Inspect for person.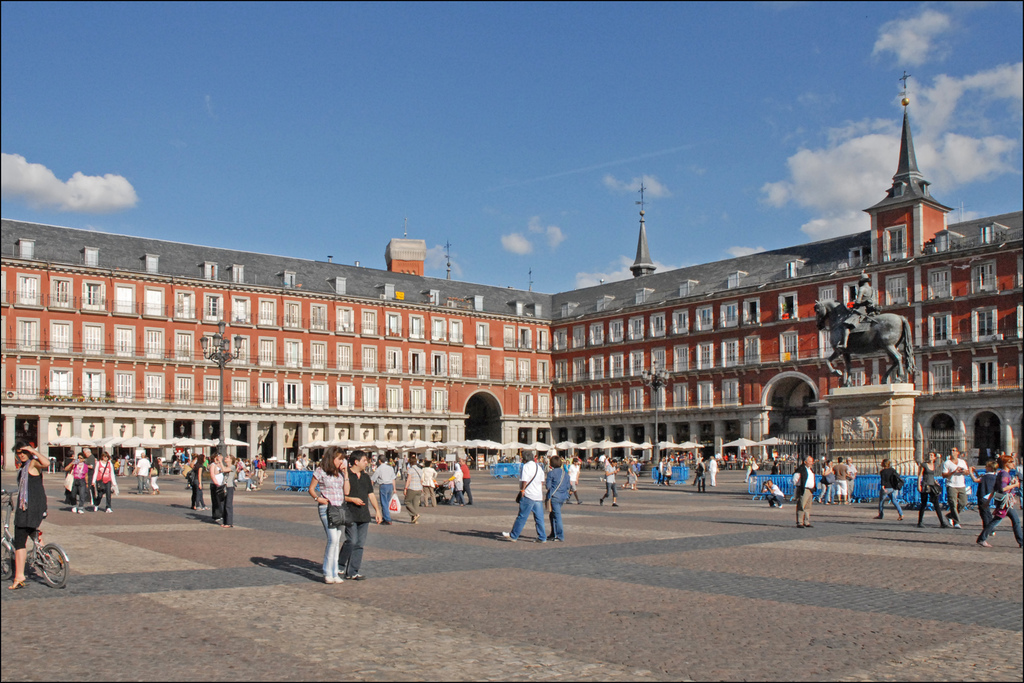
Inspection: (left=918, top=448, right=940, bottom=524).
